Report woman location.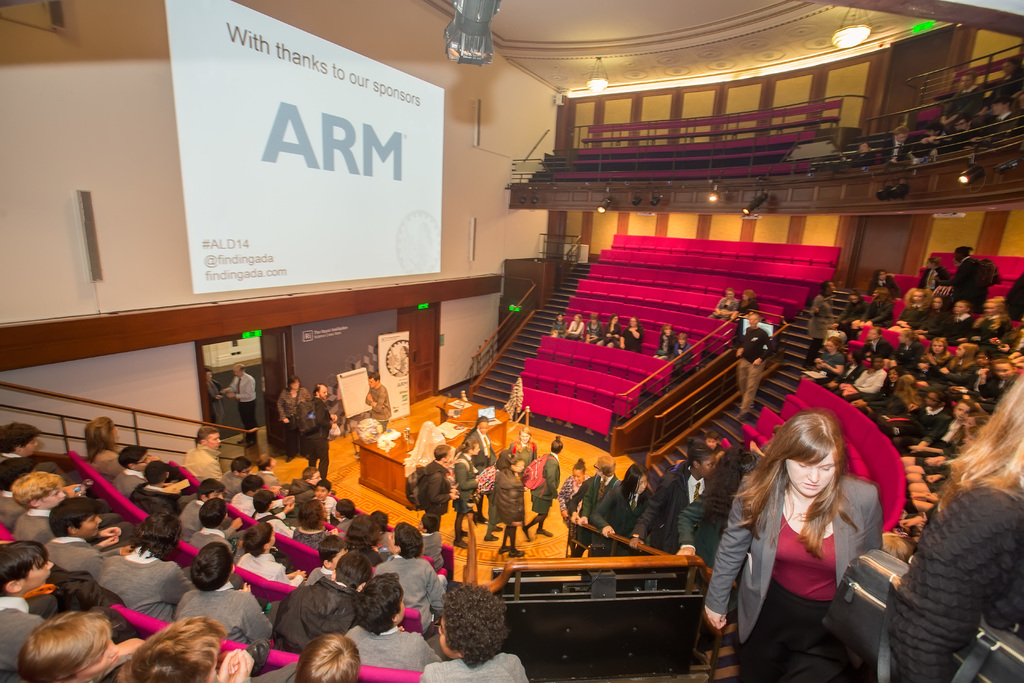
Report: (700,404,883,682).
